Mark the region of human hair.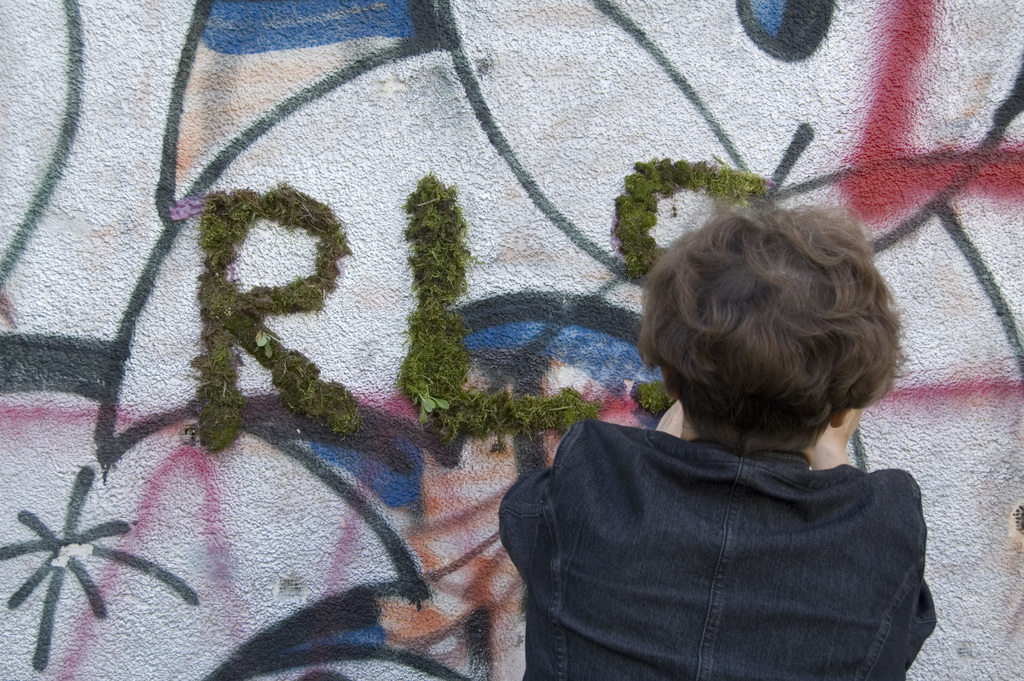
Region: 637,142,895,496.
